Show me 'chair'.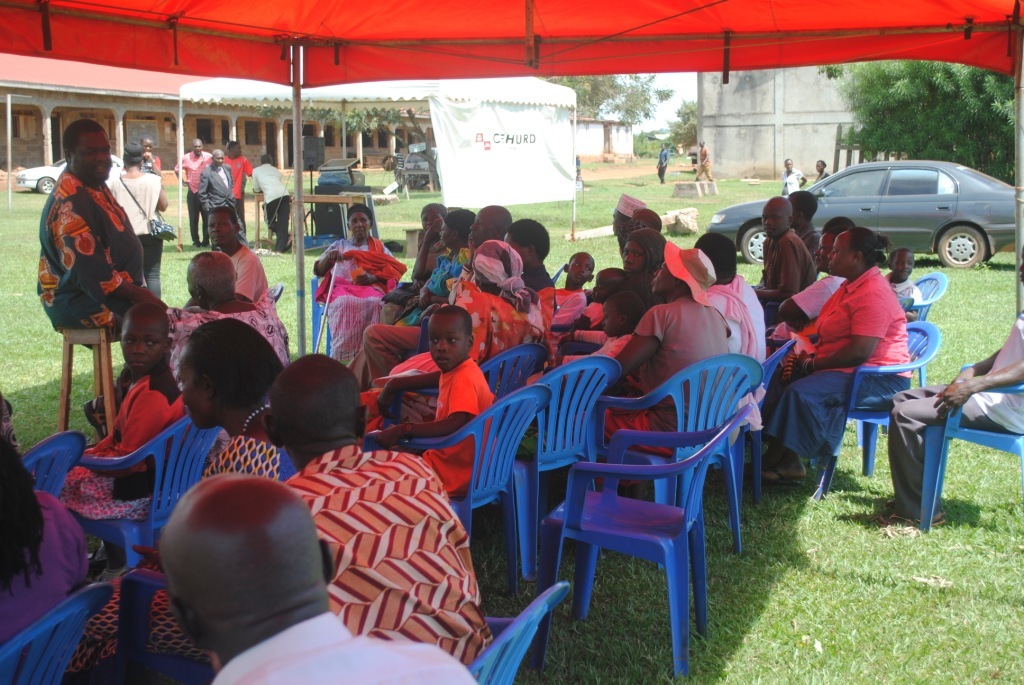
'chair' is here: {"left": 505, "top": 347, "right": 640, "bottom": 581}.
